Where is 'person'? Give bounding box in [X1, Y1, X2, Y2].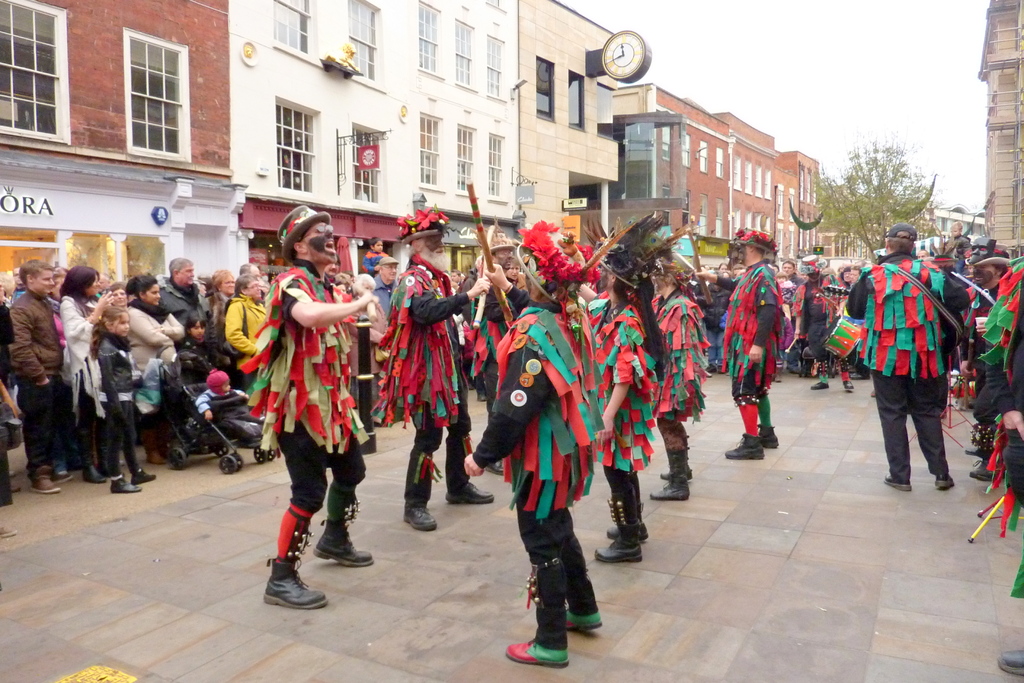
[237, 205, 381, 613].
